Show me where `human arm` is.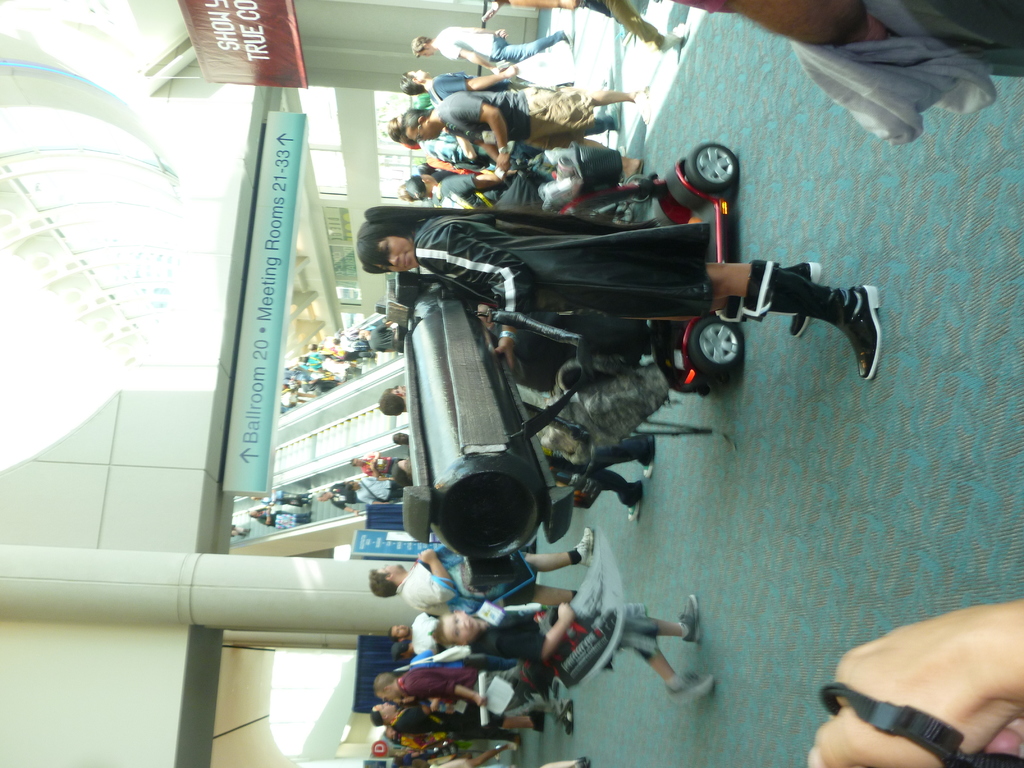
`human arm` is at (436, 42, 508, 75).
